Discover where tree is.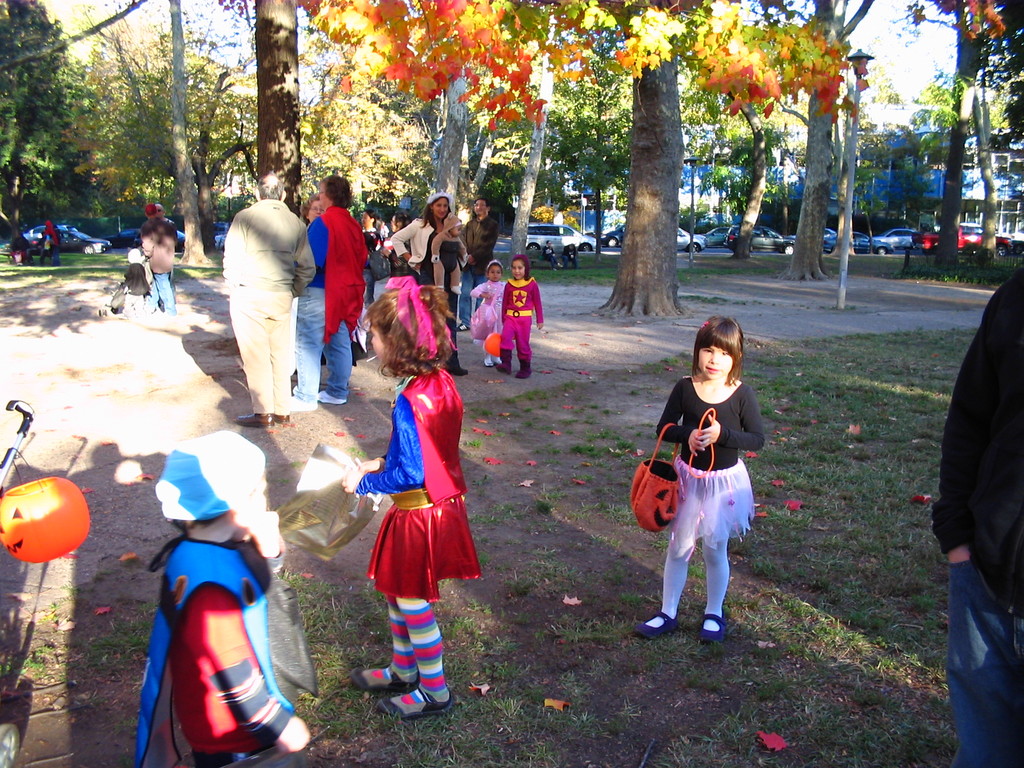
Discovered at [593,0,681,321].
